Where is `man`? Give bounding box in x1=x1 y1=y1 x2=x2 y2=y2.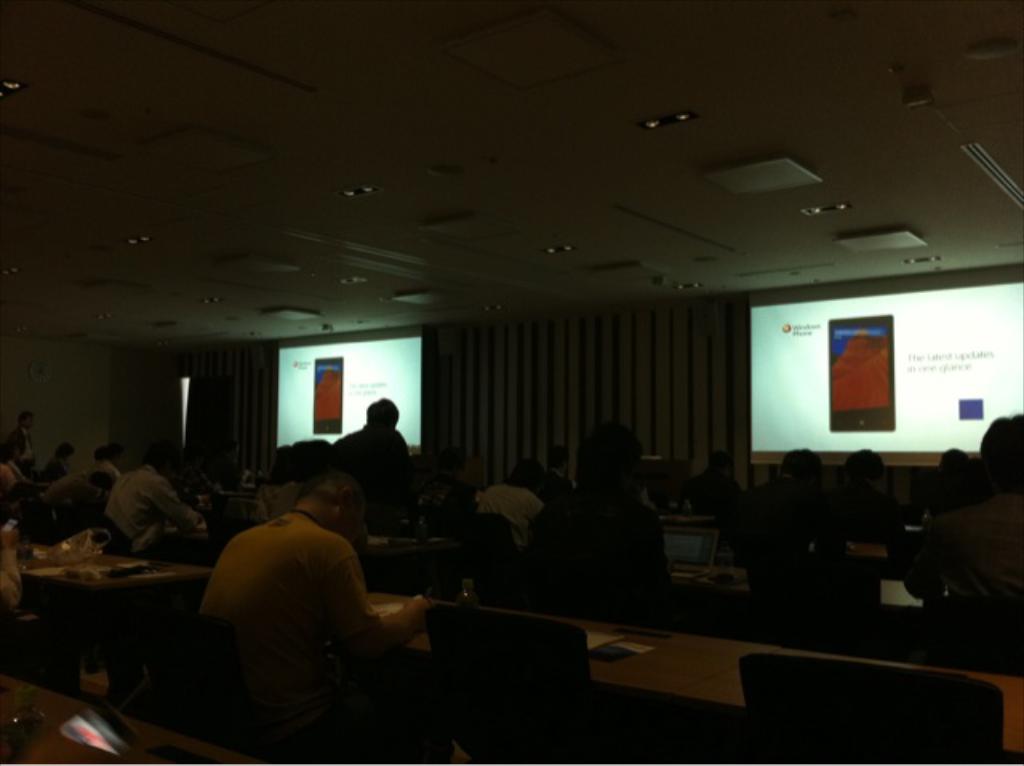
x1=186 y1=475 x2=450 y2=710.
